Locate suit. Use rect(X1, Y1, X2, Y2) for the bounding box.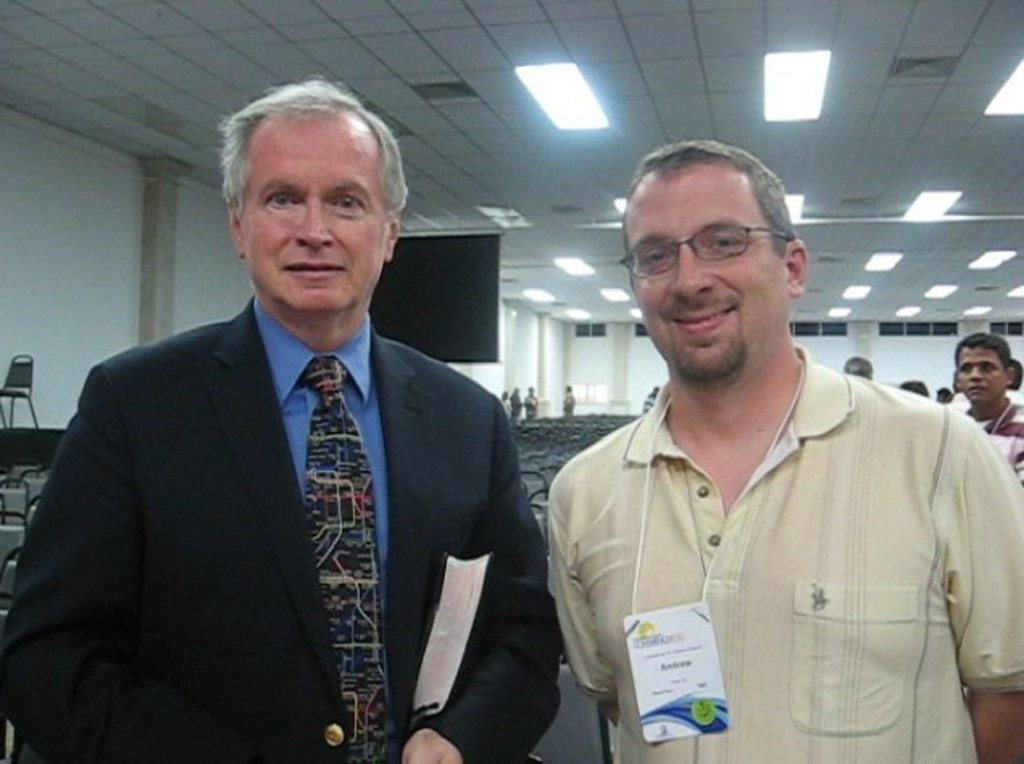
rect(48, 208, 547, 754).
